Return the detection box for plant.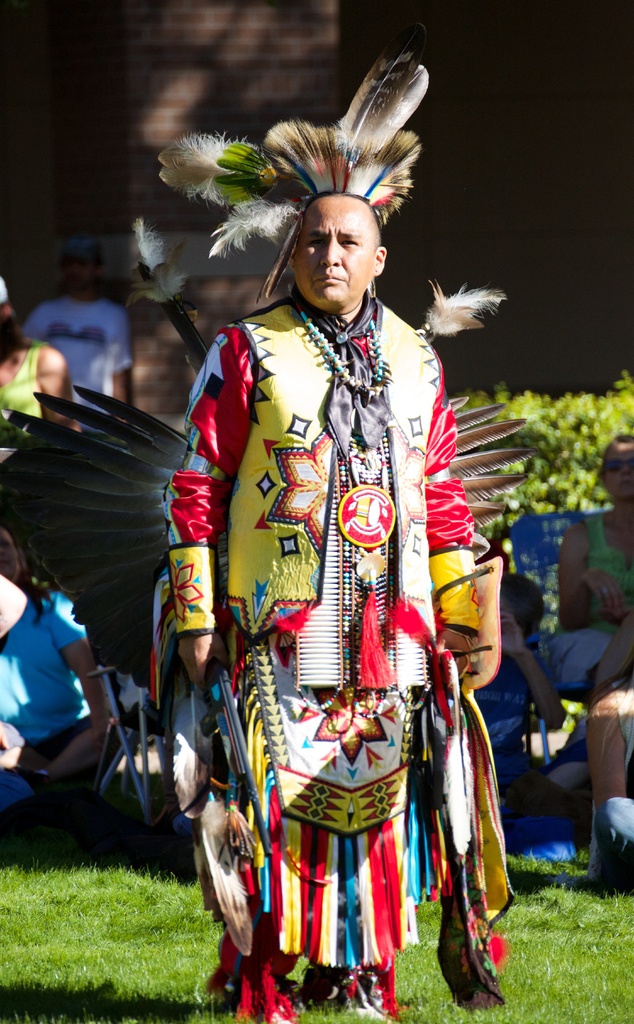
446 365 633 736.
